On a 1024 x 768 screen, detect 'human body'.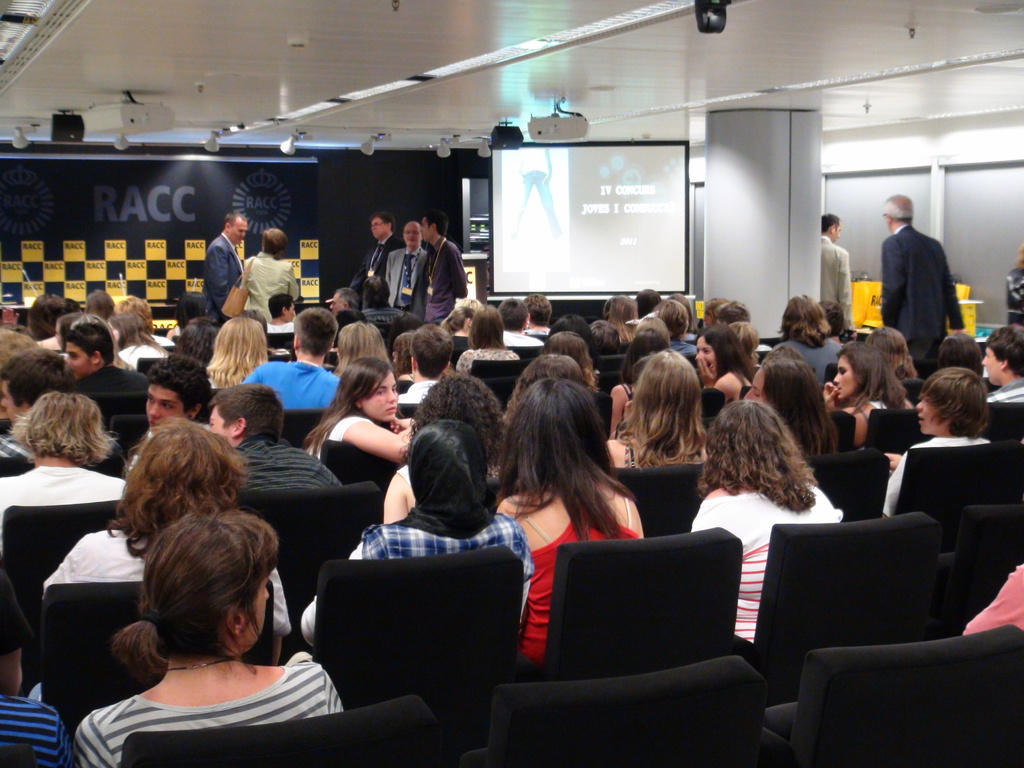
locate(451, 342, 525, 379).
